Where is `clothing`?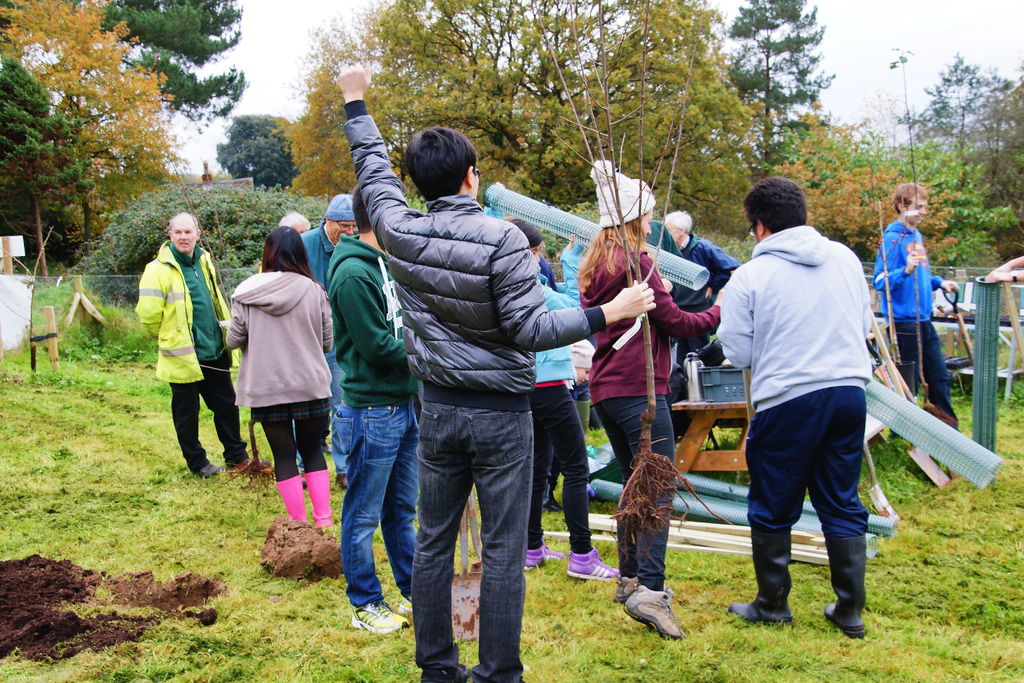
pyautogui.locateOnScreen(664, 233, 726, 354).
